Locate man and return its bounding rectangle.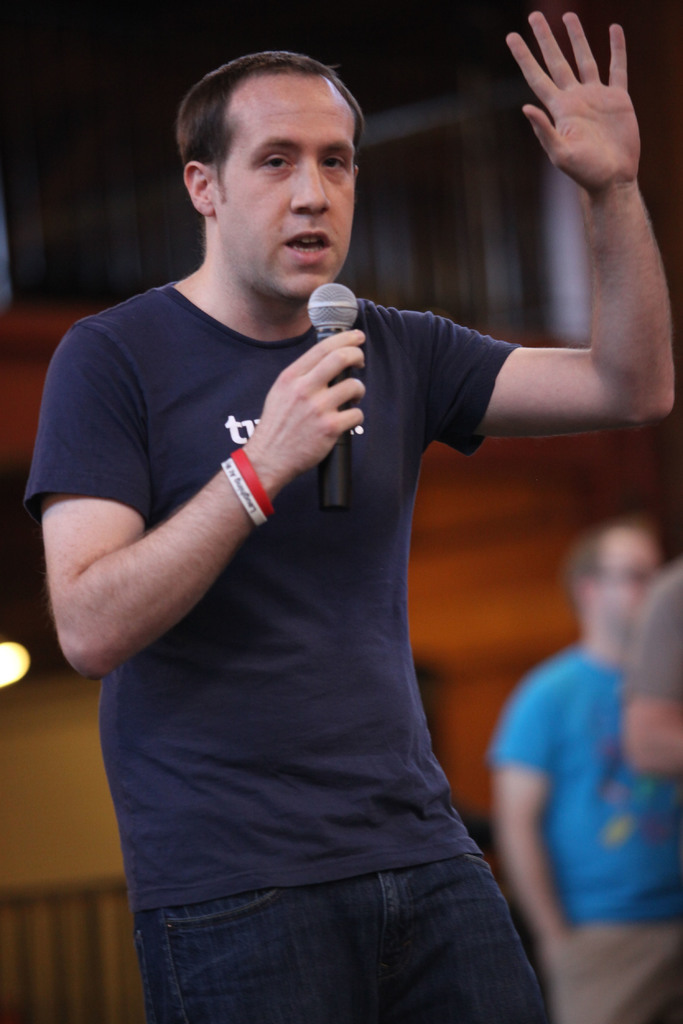
492,514,682,1023.
